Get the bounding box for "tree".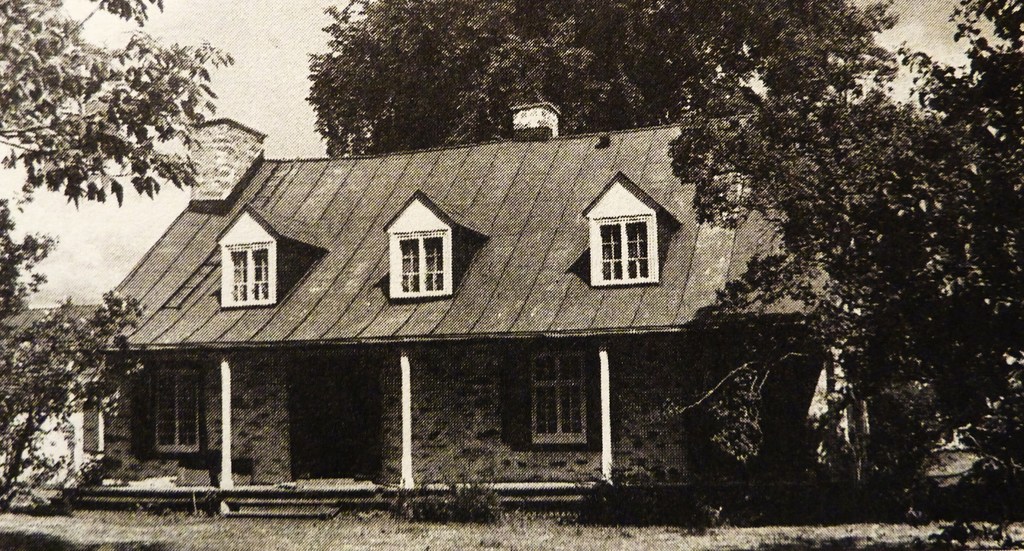
629, 0, 936, 174.
